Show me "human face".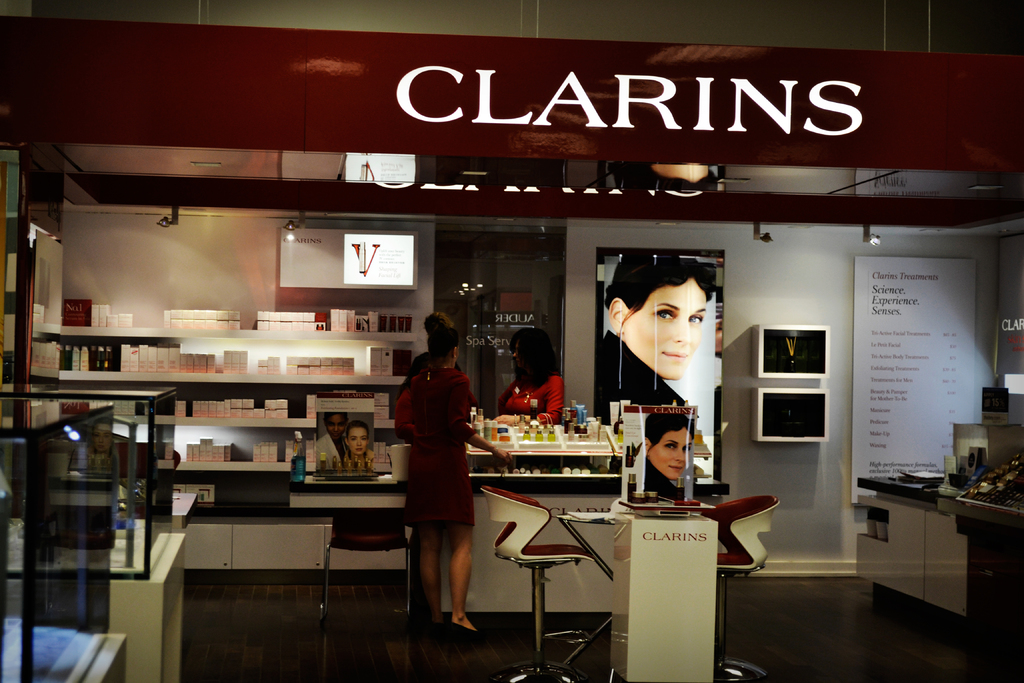
"human face" is here: crop(650, 429, 693, 478).
